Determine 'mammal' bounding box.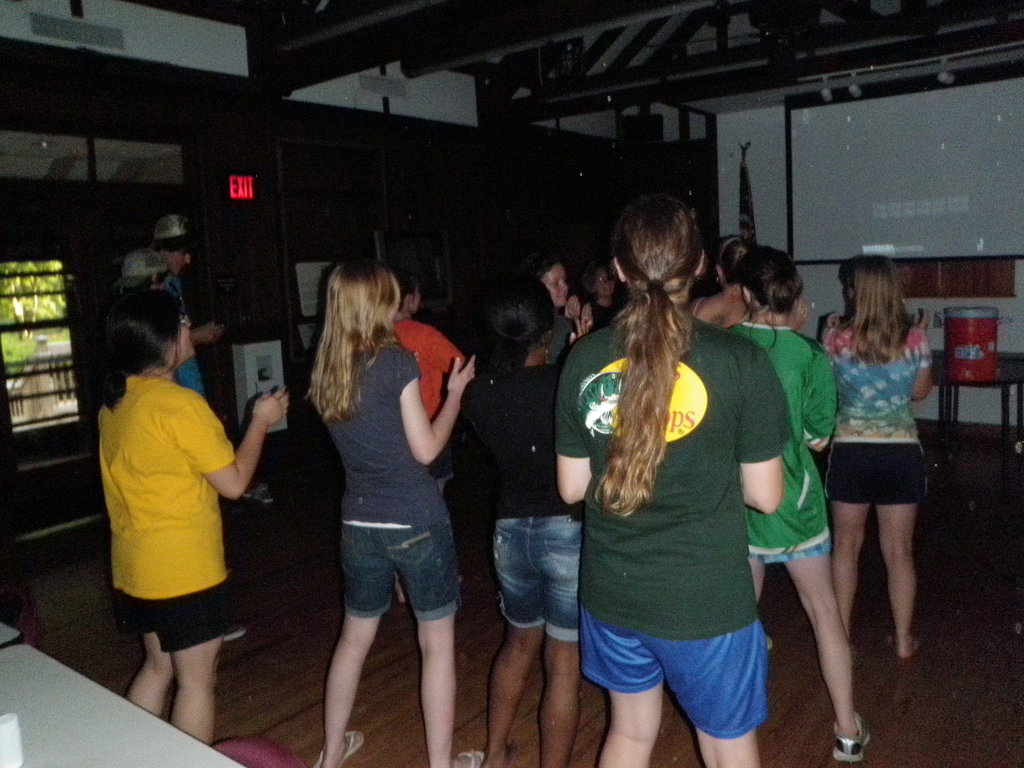
Determined: <region>114, 249, 173, 294</region>.
